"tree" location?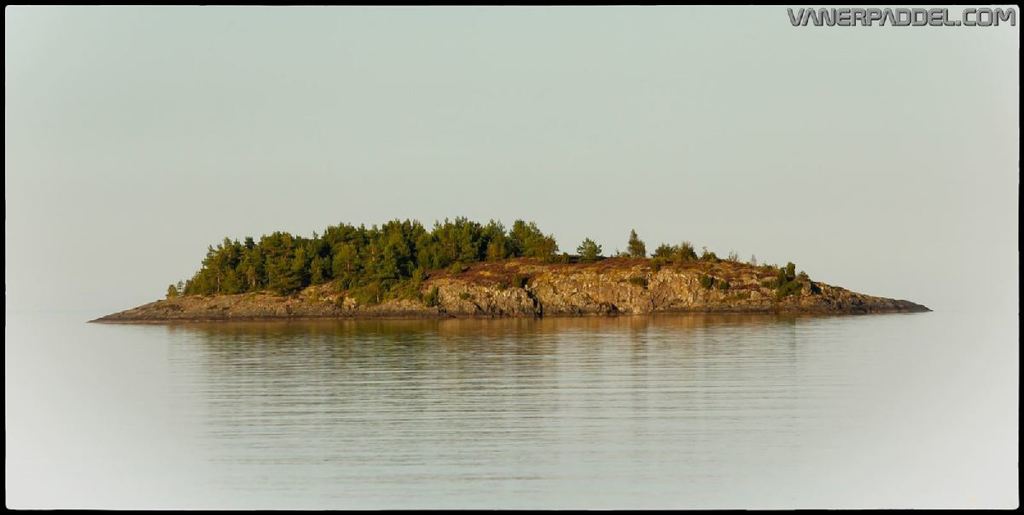
{"x1": 643, "y1": 237, "x2": 697, "y2": 282}
